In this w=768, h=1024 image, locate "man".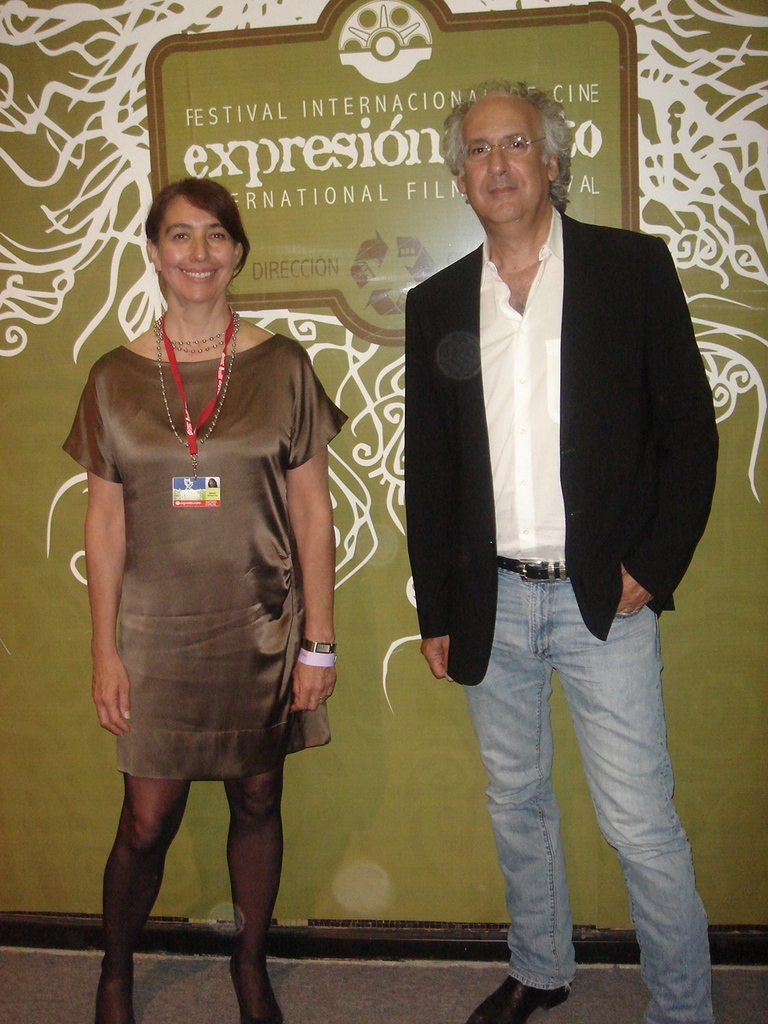
Bounding box: [x1=368, y1=92, x2=720, y2=943].
